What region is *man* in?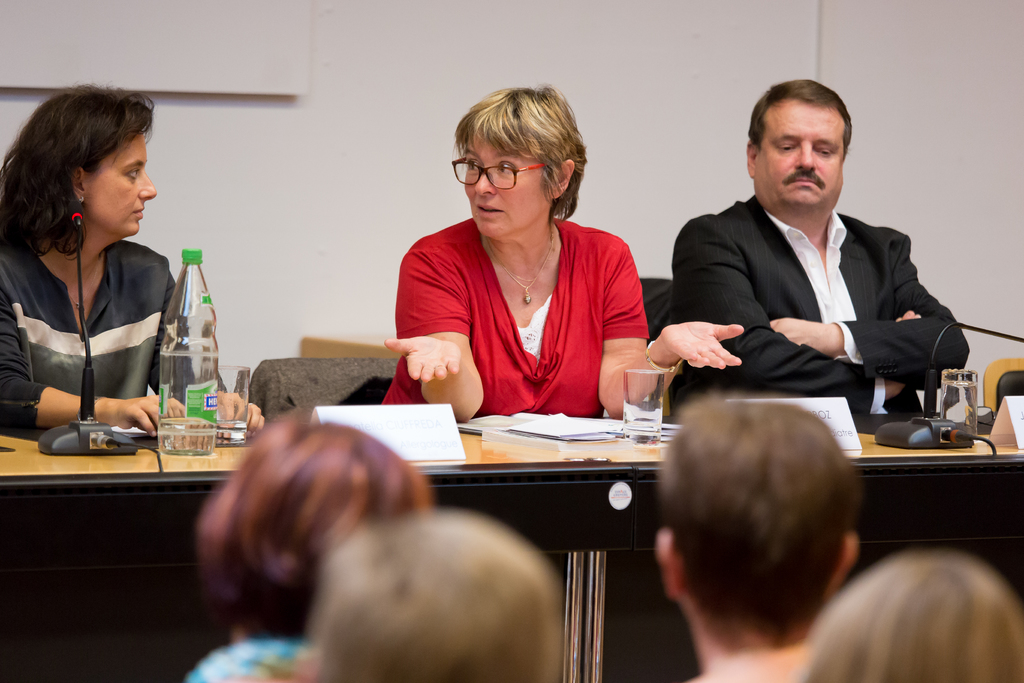
x1=662 y1=93 x2=972 y2=455.
